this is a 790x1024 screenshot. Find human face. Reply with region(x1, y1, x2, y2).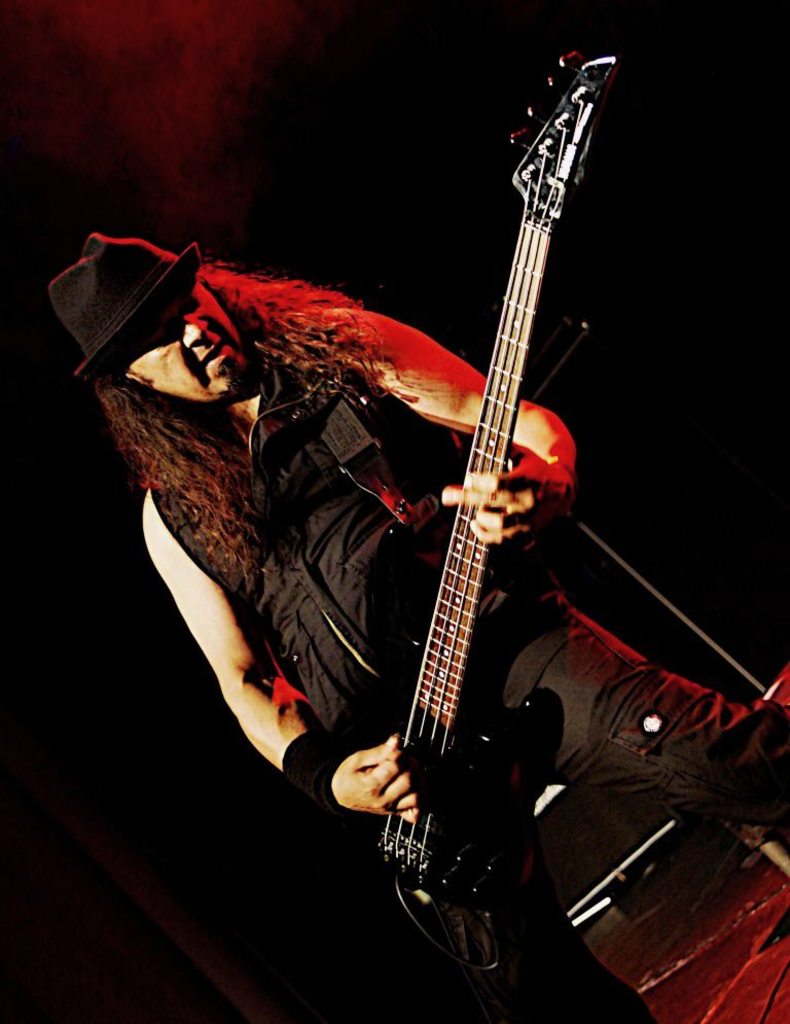
region(118, 273, 243, 408).
